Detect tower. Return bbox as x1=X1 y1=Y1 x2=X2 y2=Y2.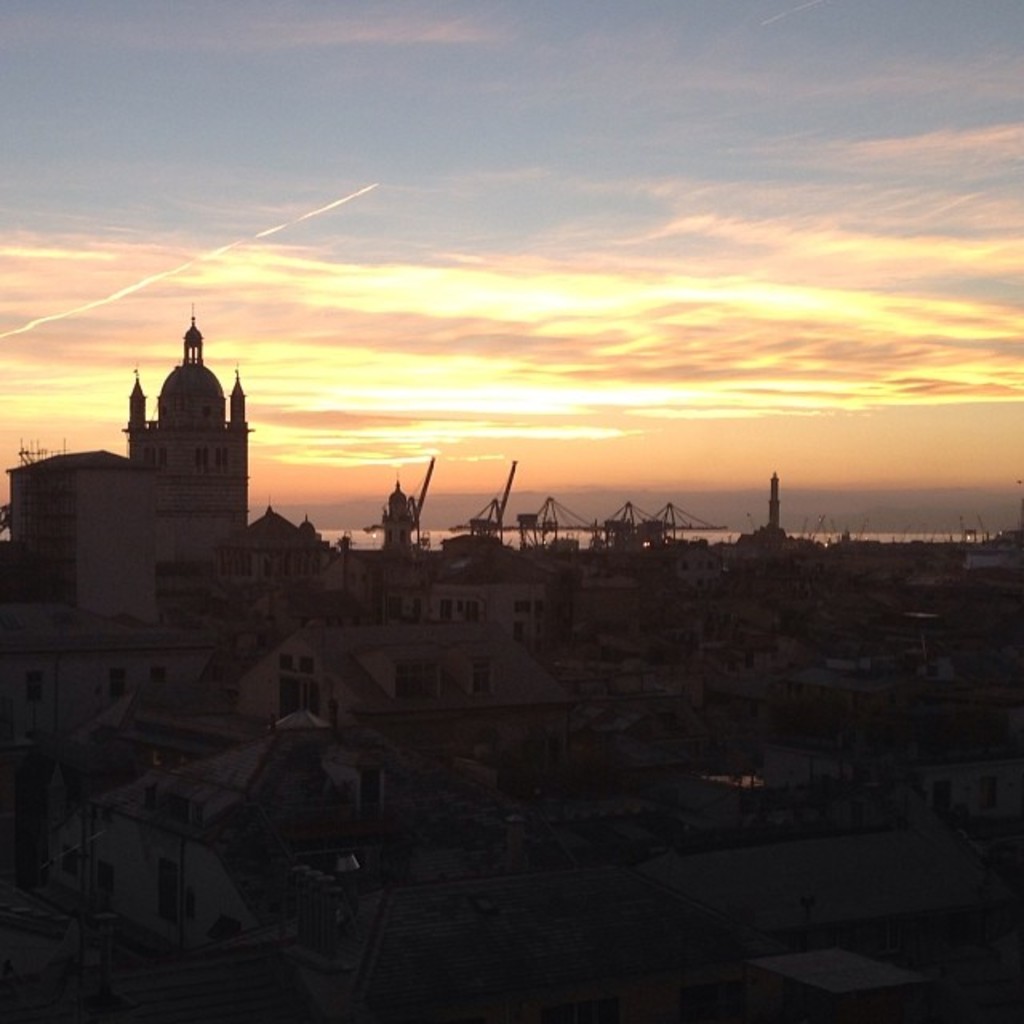
x1=123 y1=309 x2=254 y2=542.
